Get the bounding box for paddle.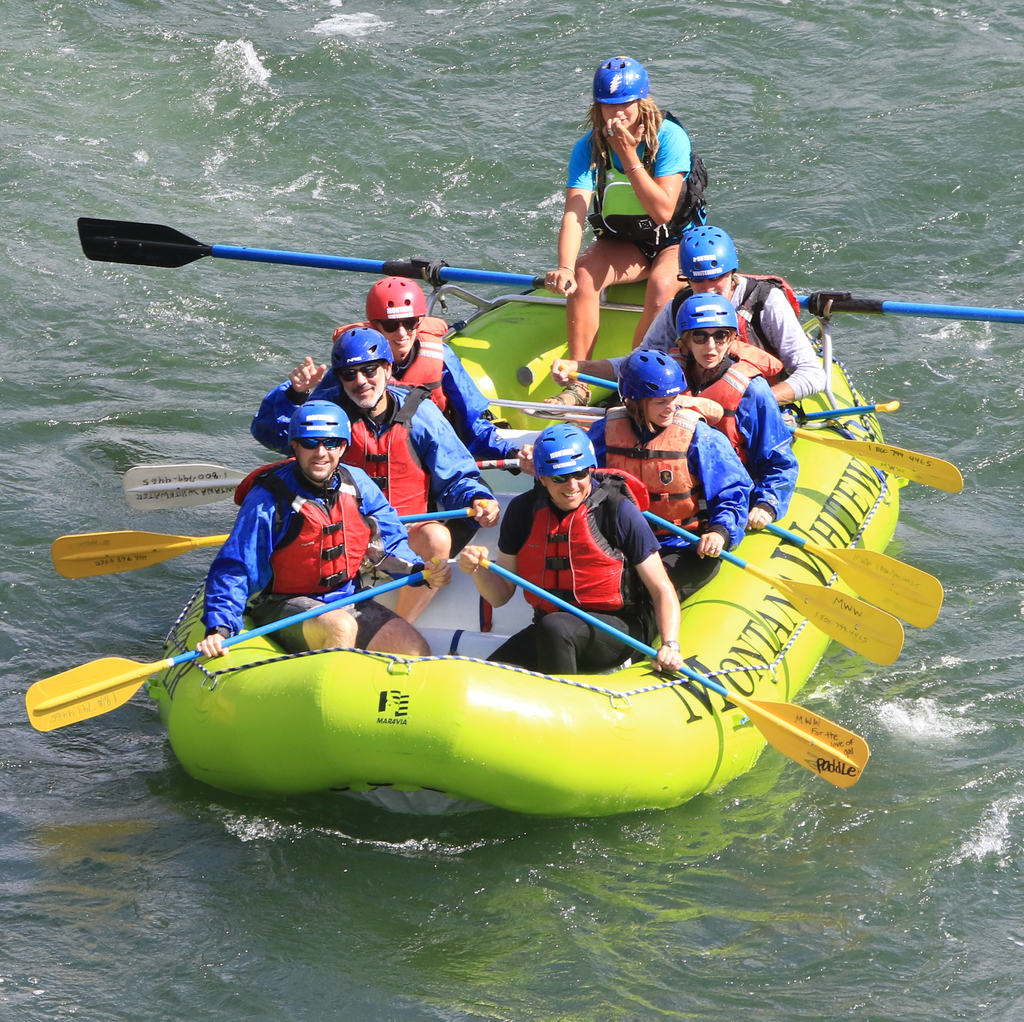
detection(466, 446, 539, 479).
